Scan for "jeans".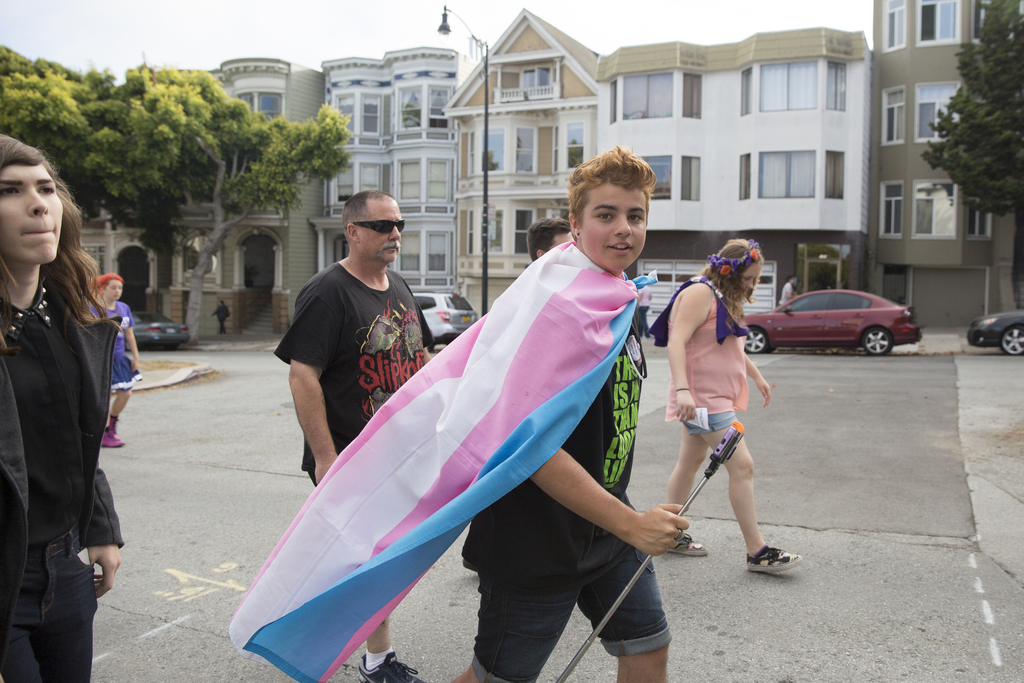
Scan result: 15:537:97:670.
